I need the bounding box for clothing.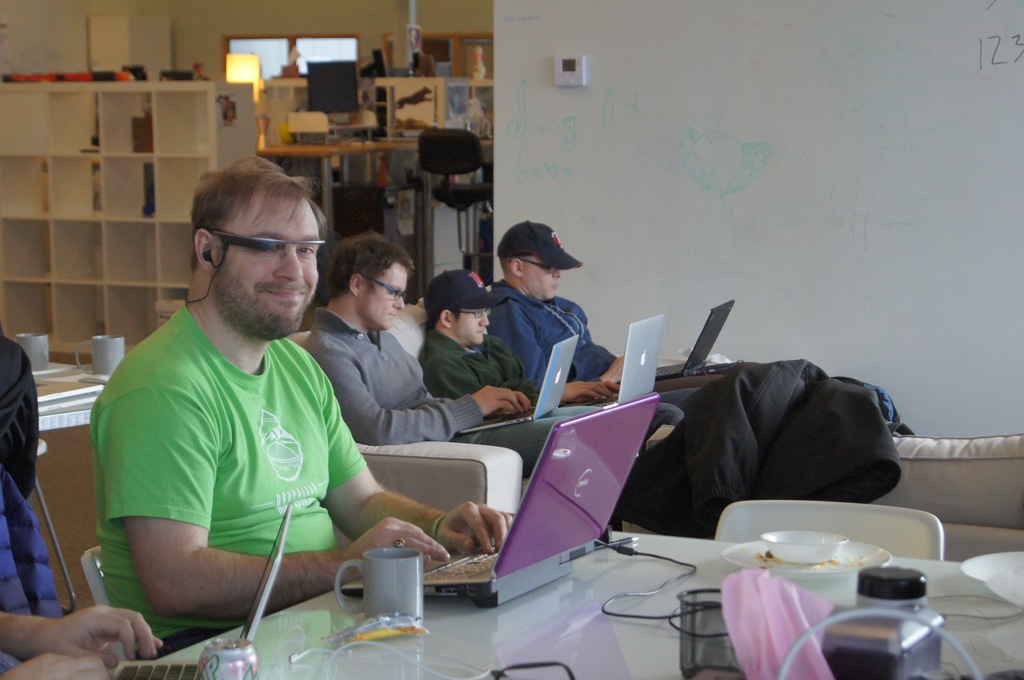
Here it is: {"x1": 491, "y1": 280, "x2": 616, "y2": 385}.
